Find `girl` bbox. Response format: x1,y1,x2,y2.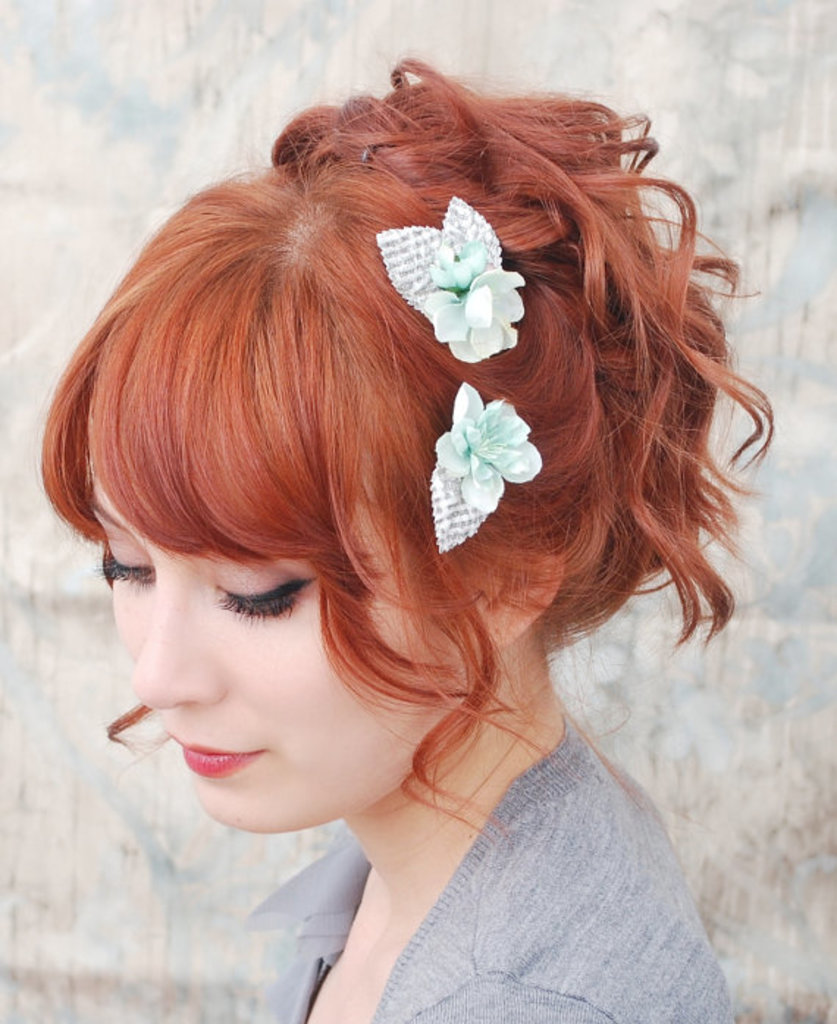
38,54,783,1023.
